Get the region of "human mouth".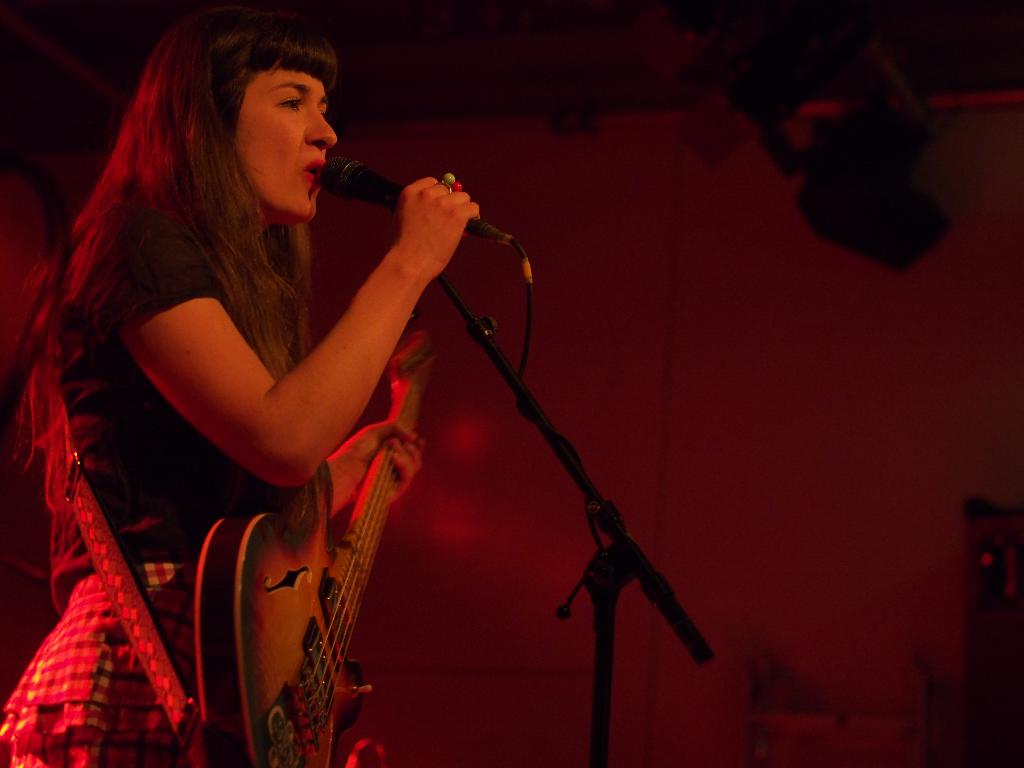
detection(297, 156, 323, 184).
